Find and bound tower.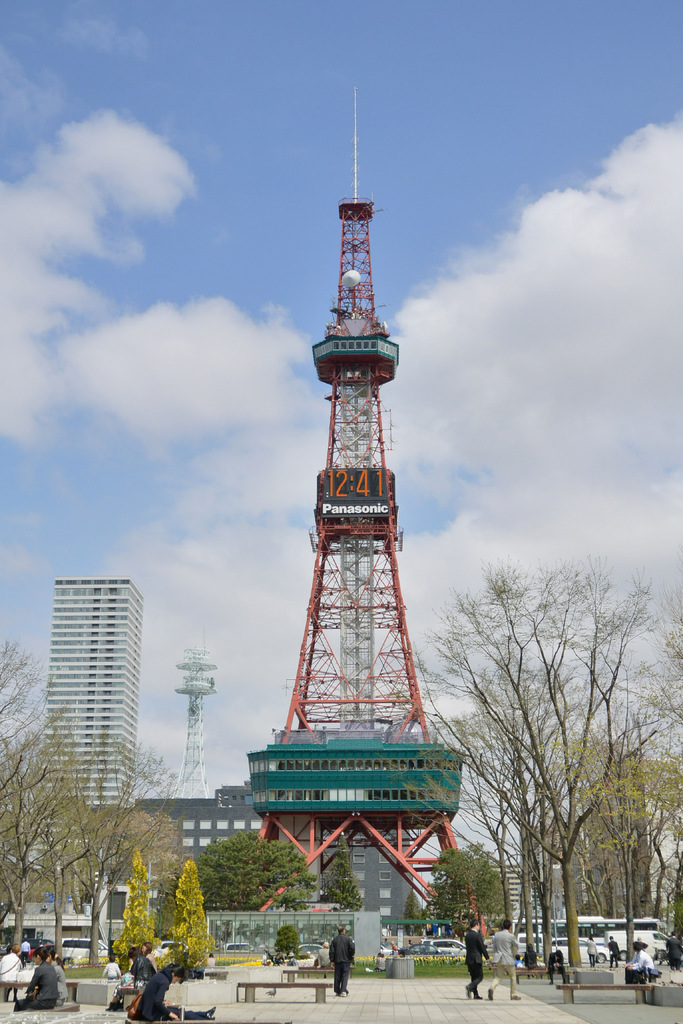
Bound: left=133, top=70, right=514, bottom=959.
